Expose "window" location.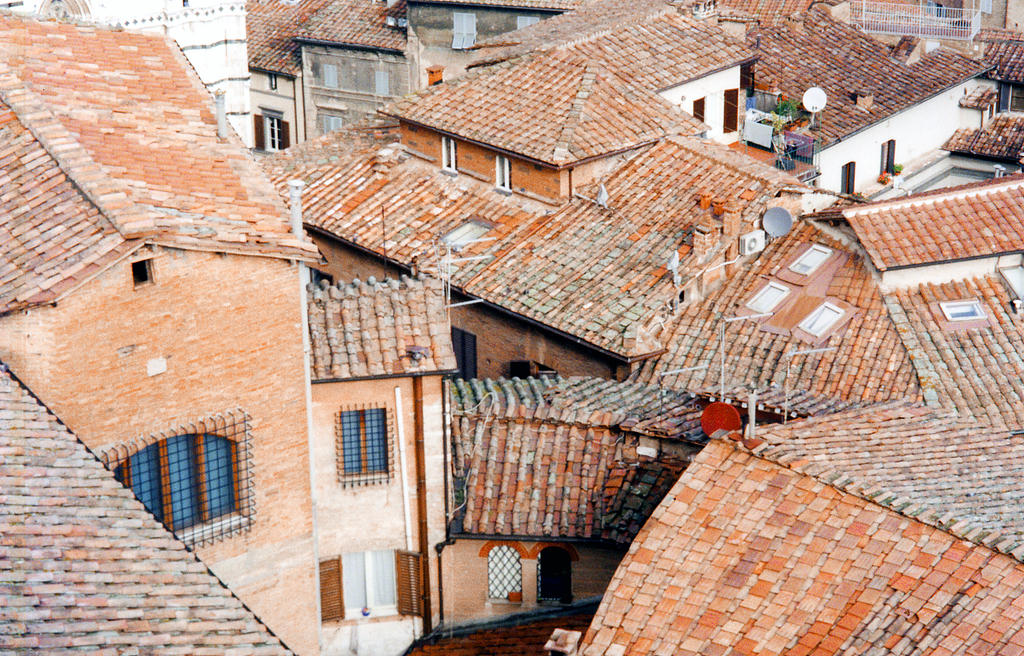
Exposed at crop(319, 113, 341, 134).
